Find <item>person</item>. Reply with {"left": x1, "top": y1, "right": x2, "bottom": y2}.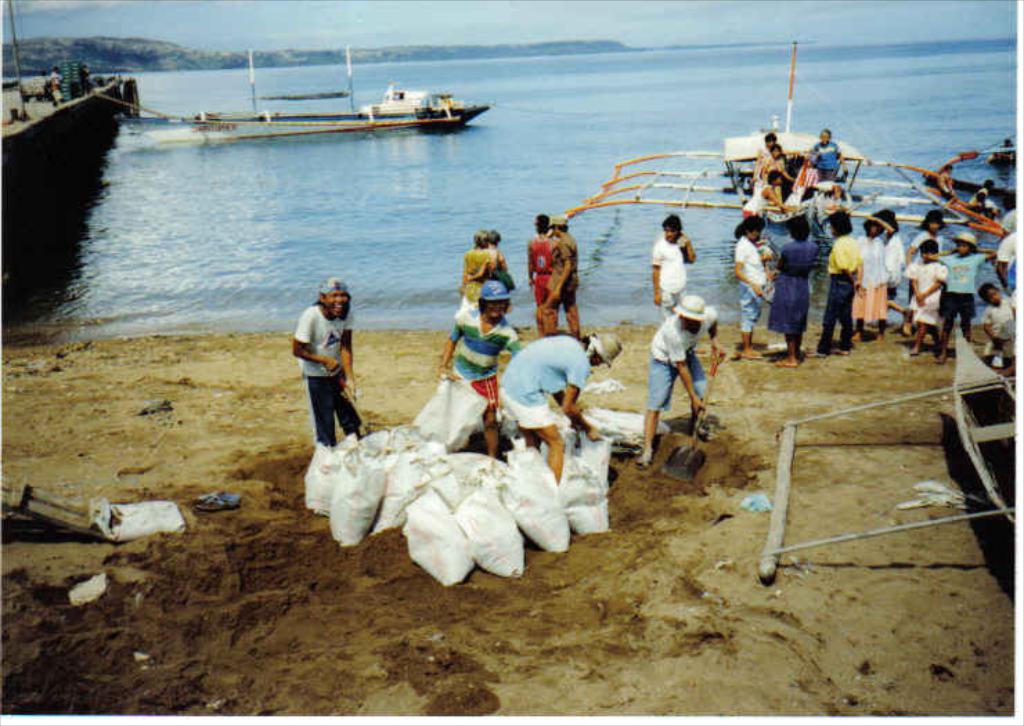
{"left": 793, "top": 153, "right": 822, "bottom": 203}.
